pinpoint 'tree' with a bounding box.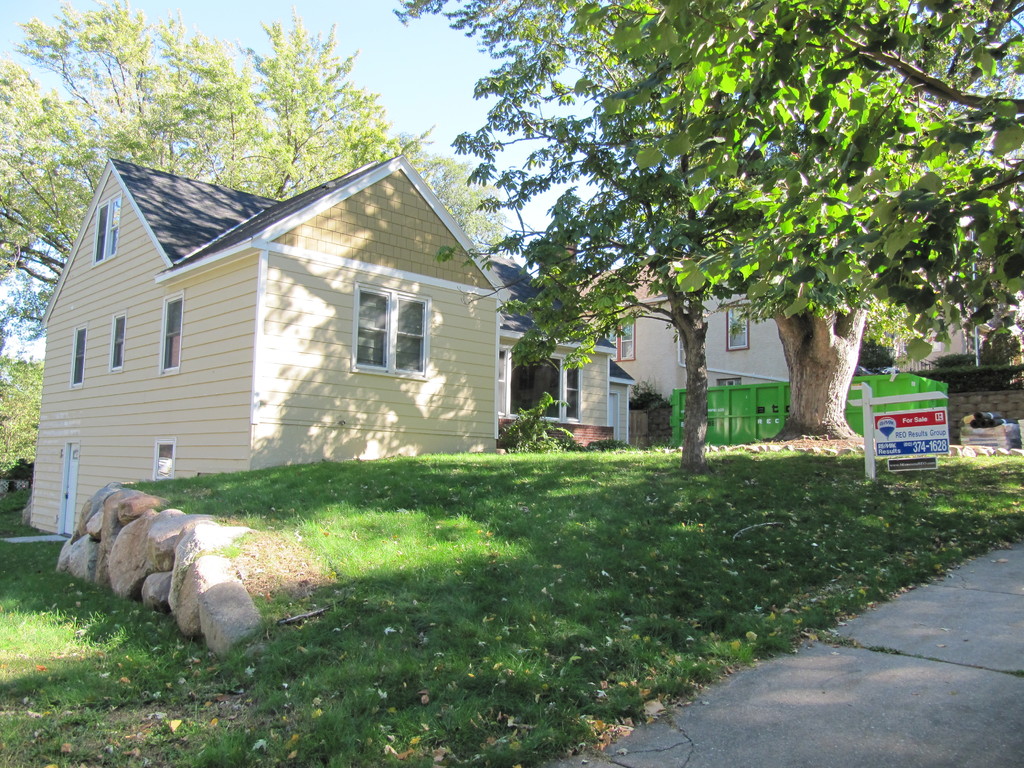
bbox=(0, 0, 451, 314).
